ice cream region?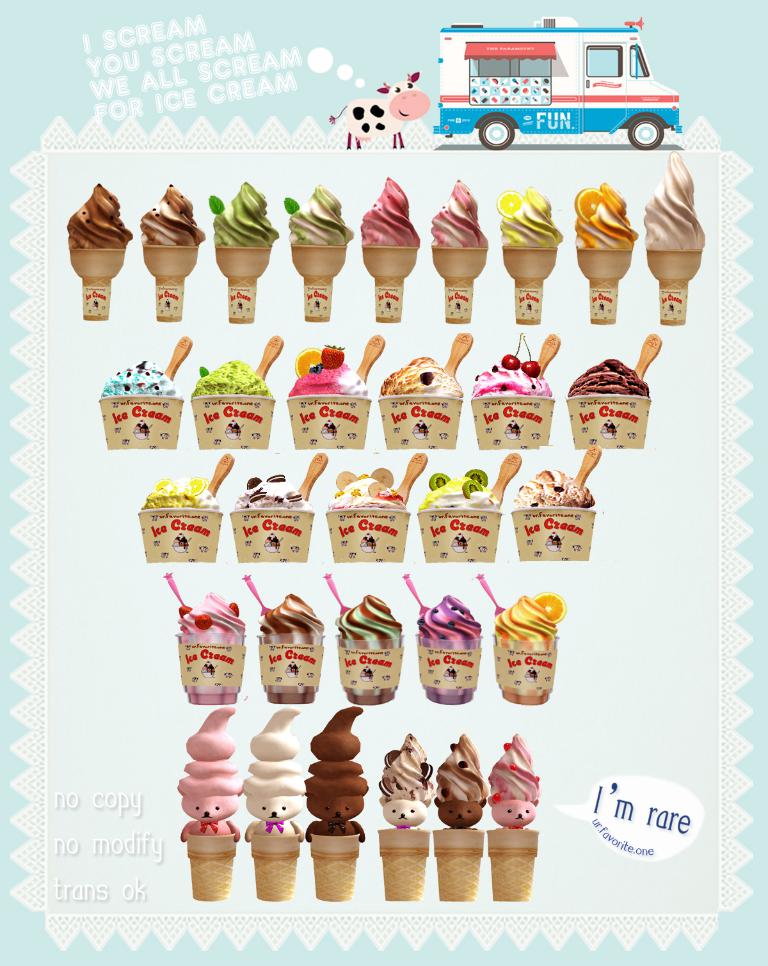
pyautogui.locateOnScreen(173, 589, 254, 703)
